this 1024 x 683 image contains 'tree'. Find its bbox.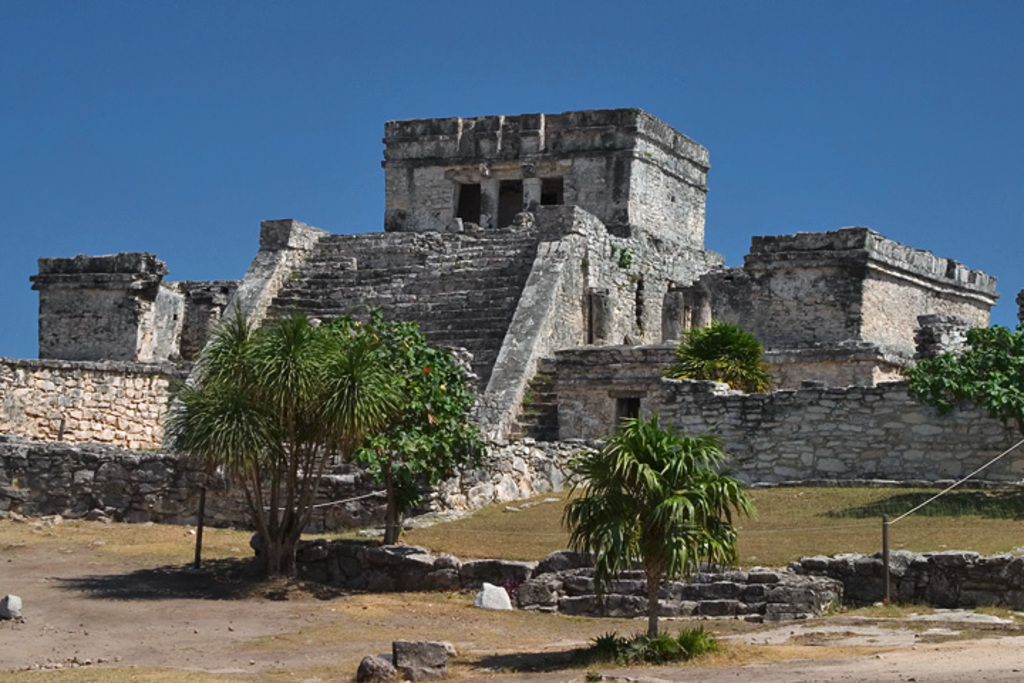
Rect(364, 317, 478, 549).
